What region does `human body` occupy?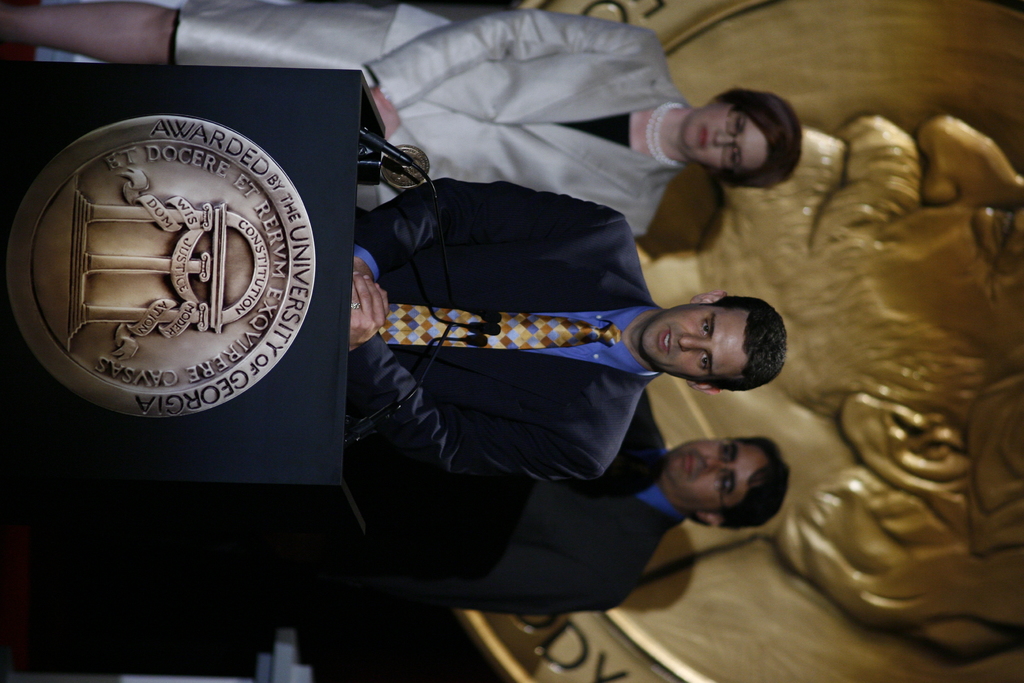
(0, 391, 688, 639).
